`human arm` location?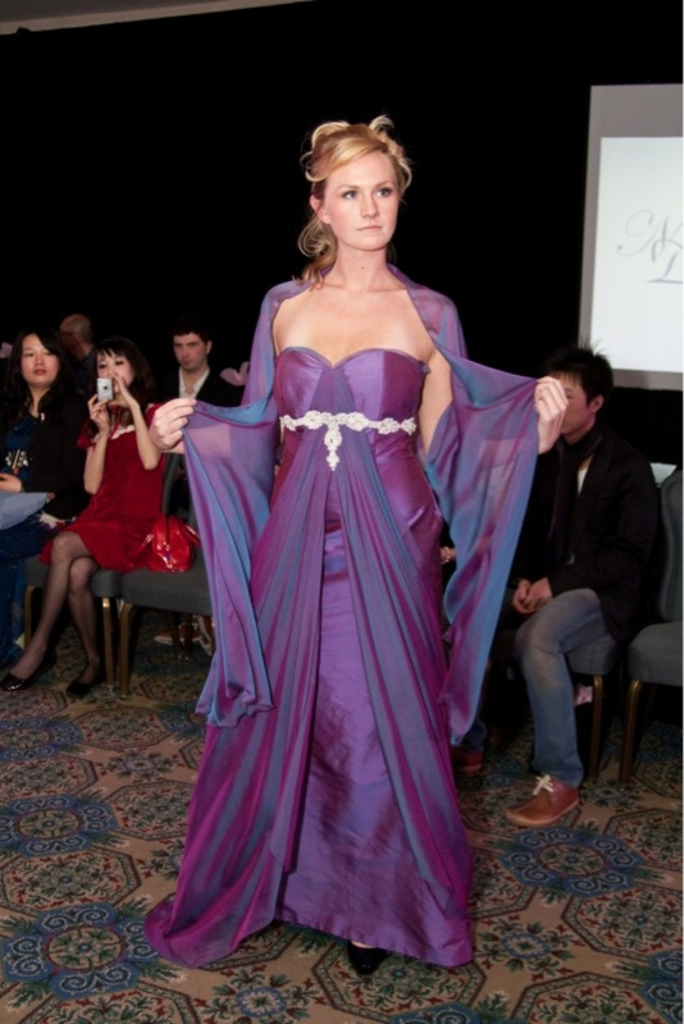
l=421, t=287, r=569, b=474
